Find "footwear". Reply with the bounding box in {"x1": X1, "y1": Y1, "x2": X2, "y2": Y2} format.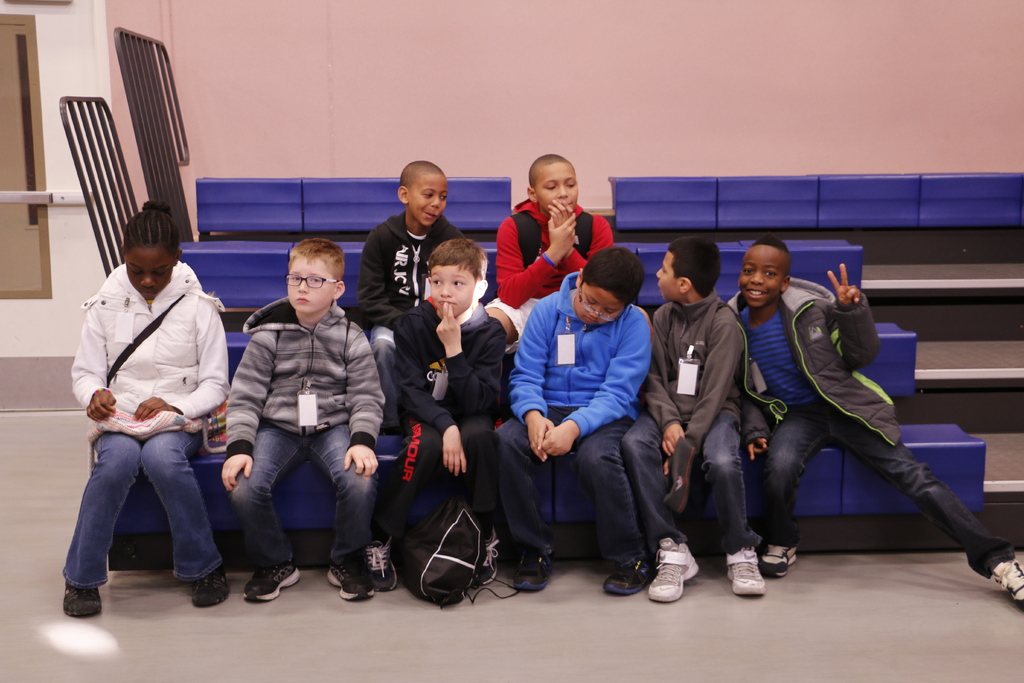
{"x1": 988, "y1": 547, "x2": 1023, "y2": 607}.
